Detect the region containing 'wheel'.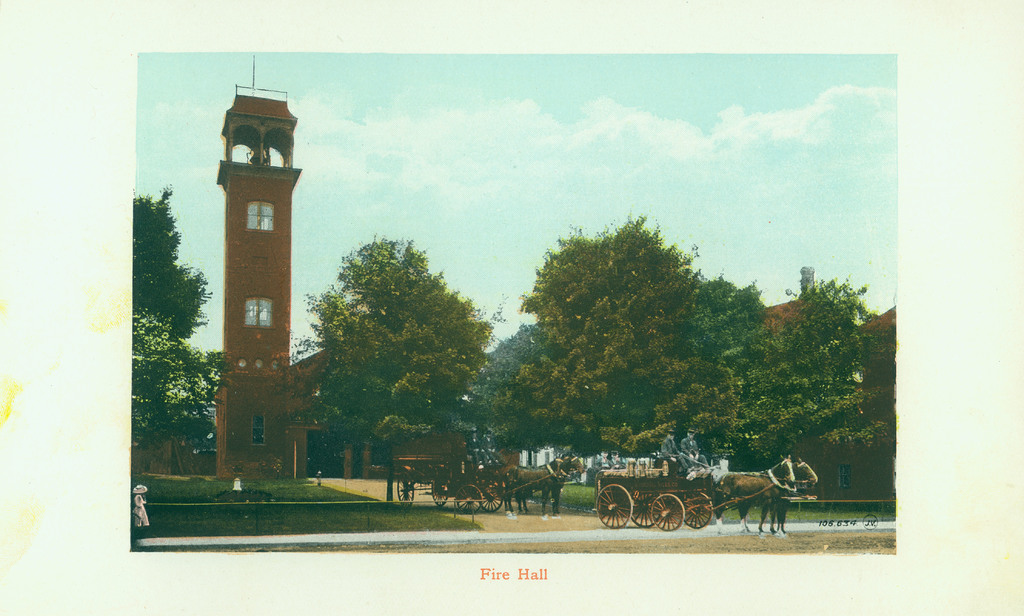
<bbox>598, 484, 634, 529</bbox>.
